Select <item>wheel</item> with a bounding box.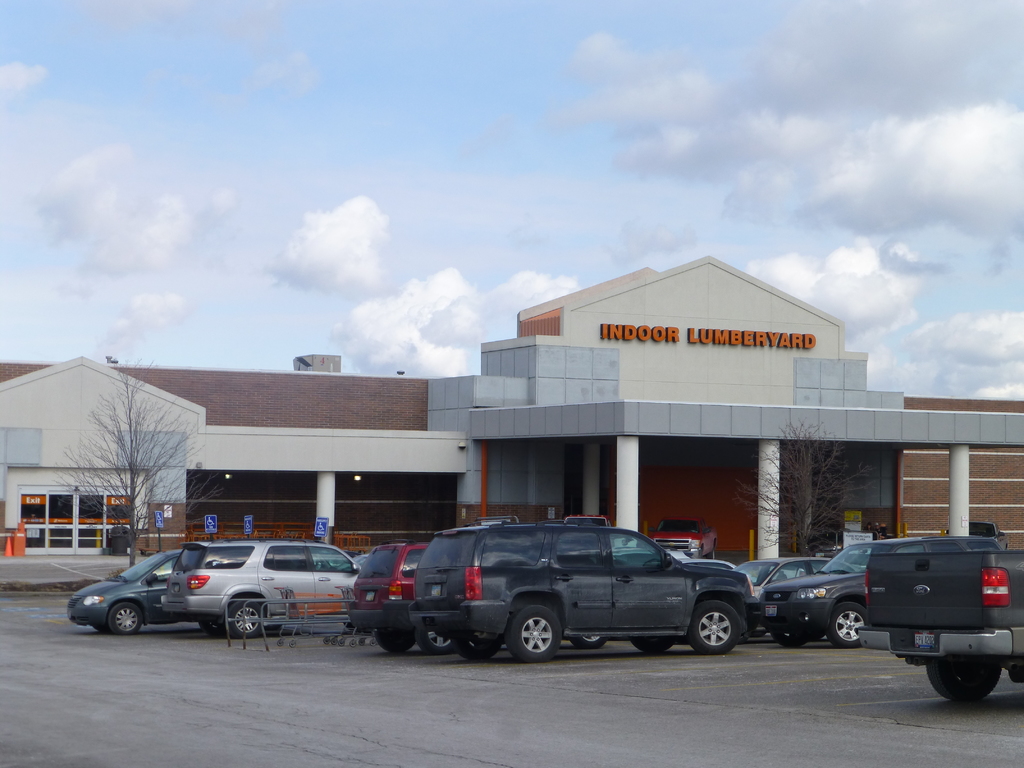
772, 628, 806, 647.
